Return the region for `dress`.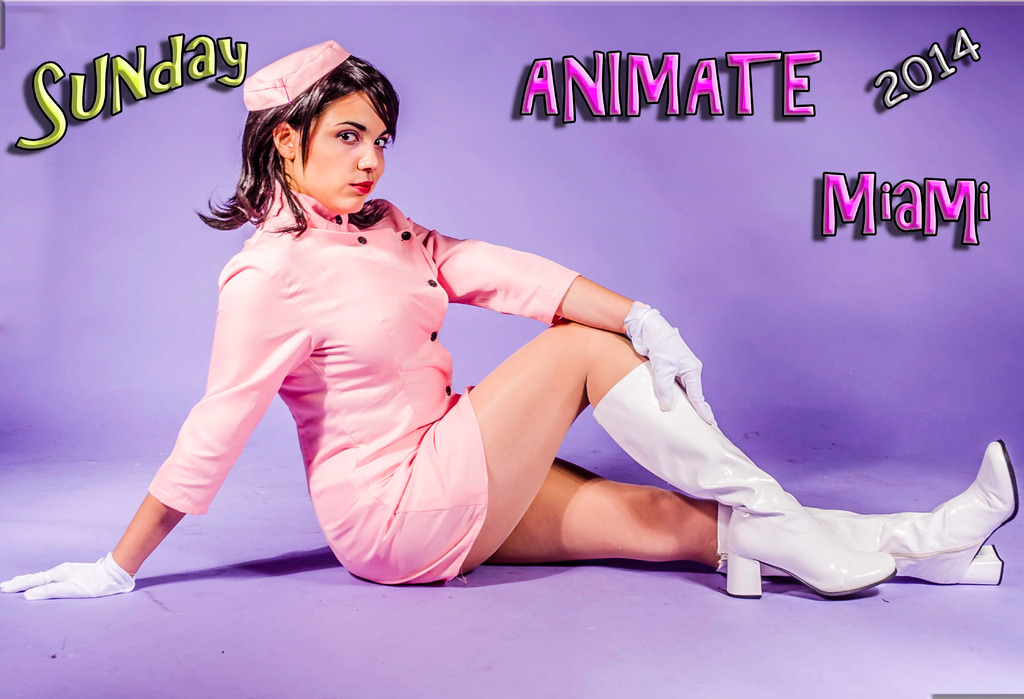
145:176:582:585.
